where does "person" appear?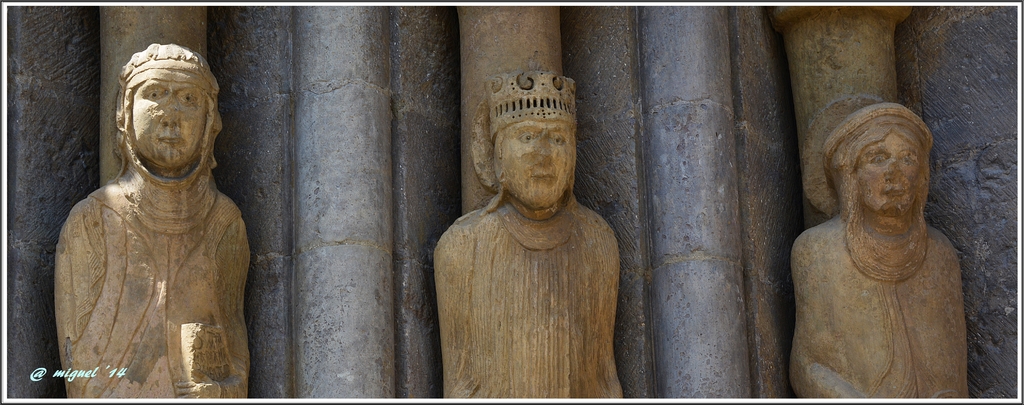
Appears at box(54, 40, 250, 401).
